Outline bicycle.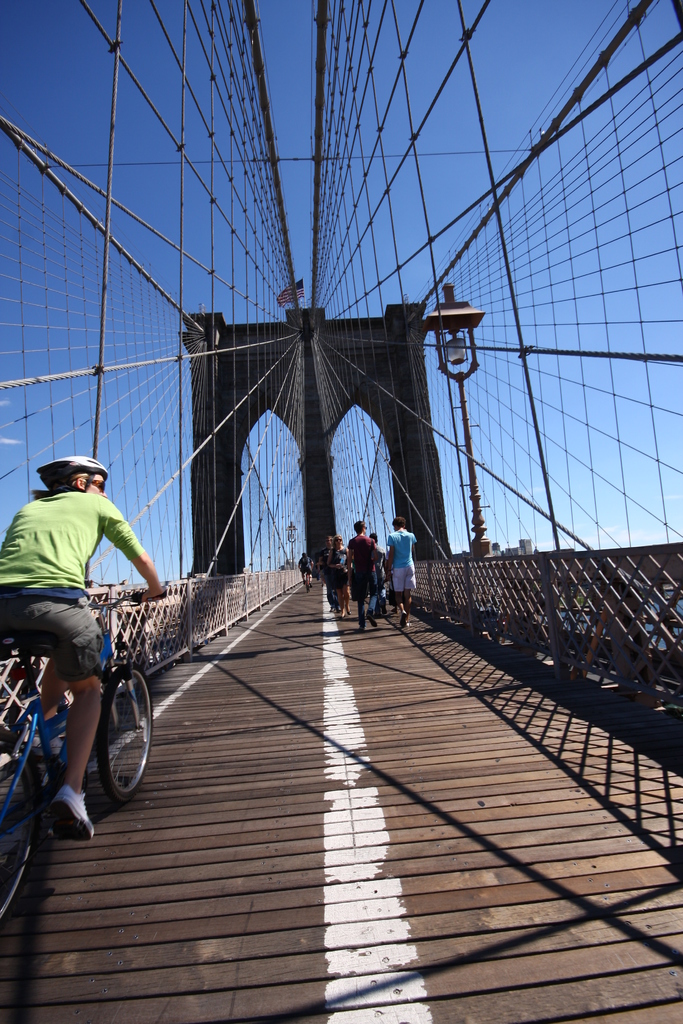
Outline: crop(0, 591, 172, 916).
